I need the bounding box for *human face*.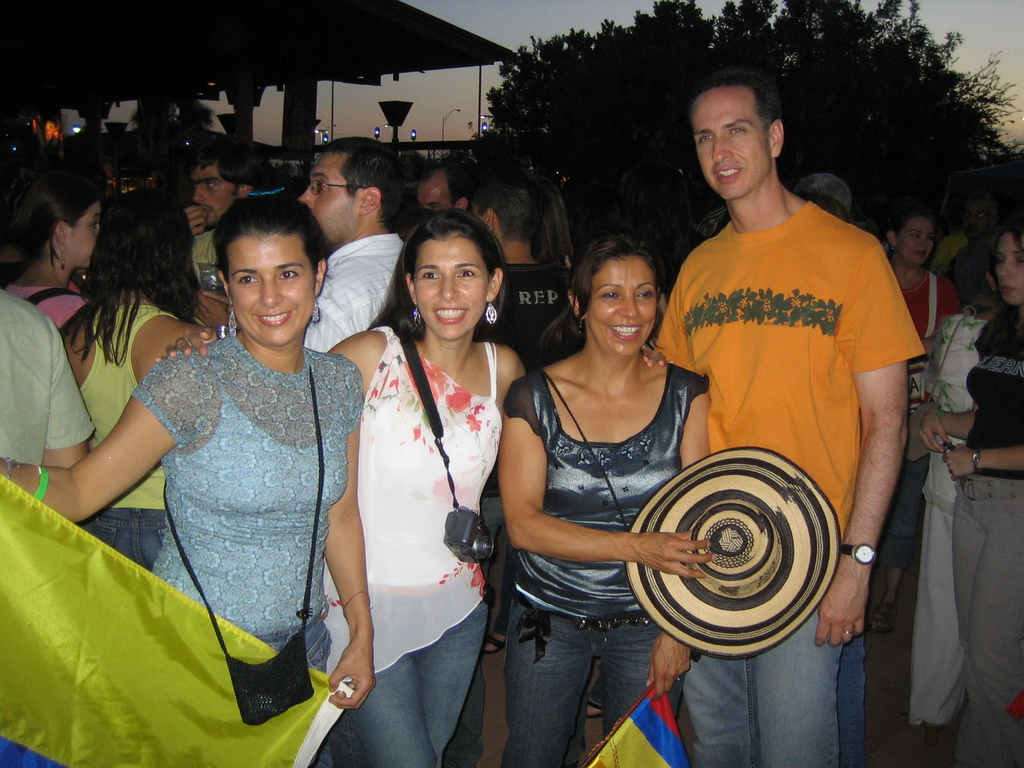
Here it is: locate(420, 179, 452, 207).
